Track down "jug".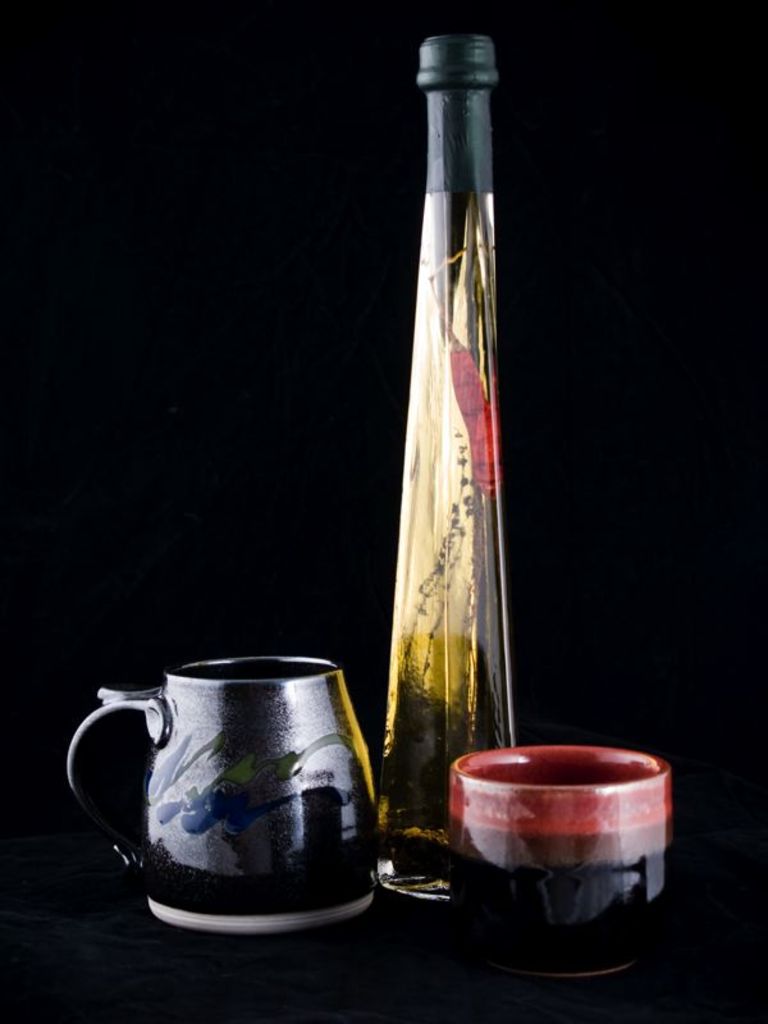
Tracked to <bbox>60, 649, 385, 938</bbox>.
